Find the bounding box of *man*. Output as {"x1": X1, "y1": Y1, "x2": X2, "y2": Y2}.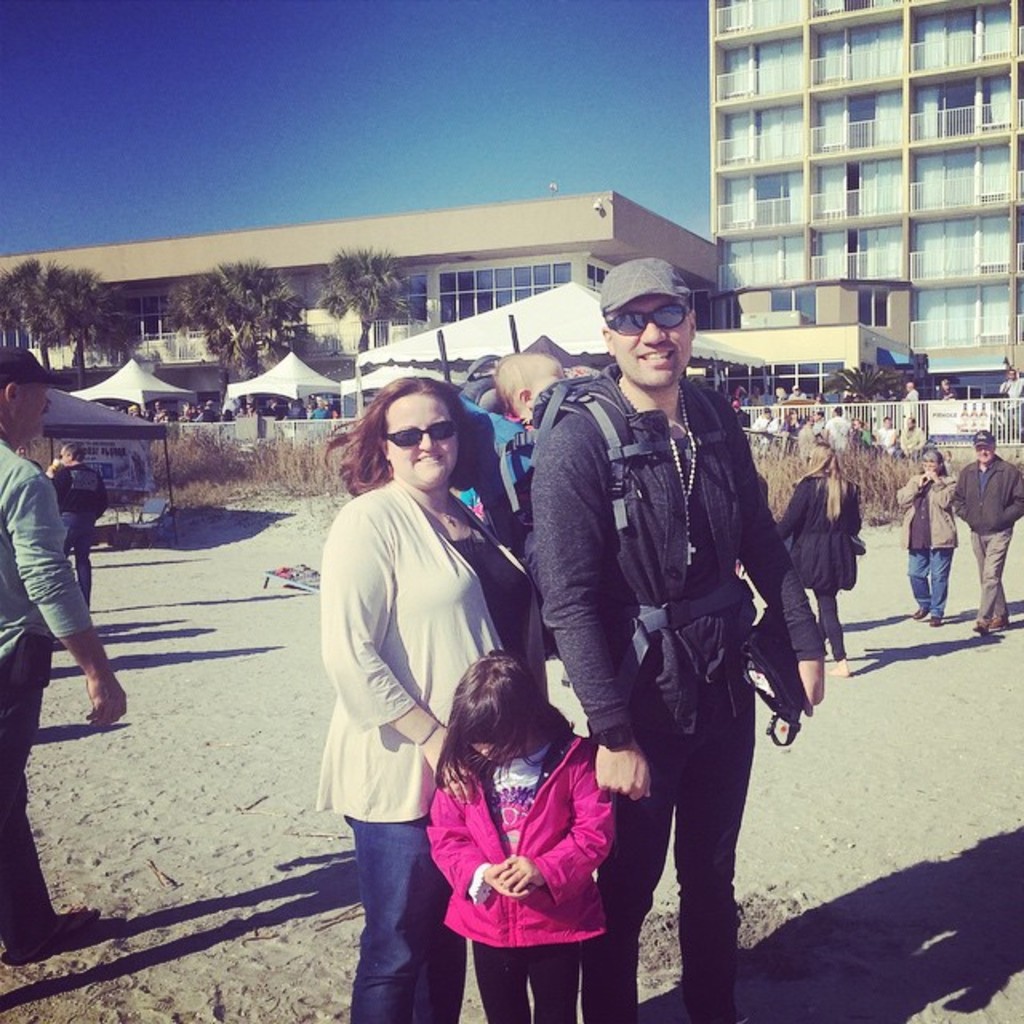
{"x1": 46, "y1": 440, "x2": 109, "y2": 605}.
